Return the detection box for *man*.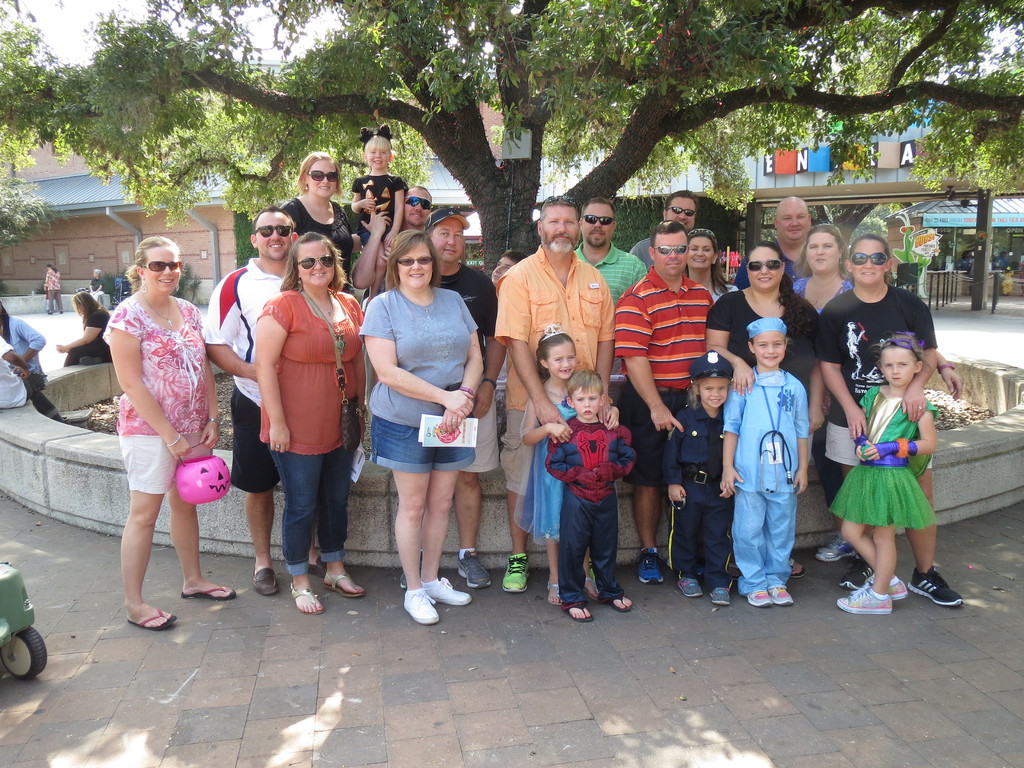
628:192:700:265.
